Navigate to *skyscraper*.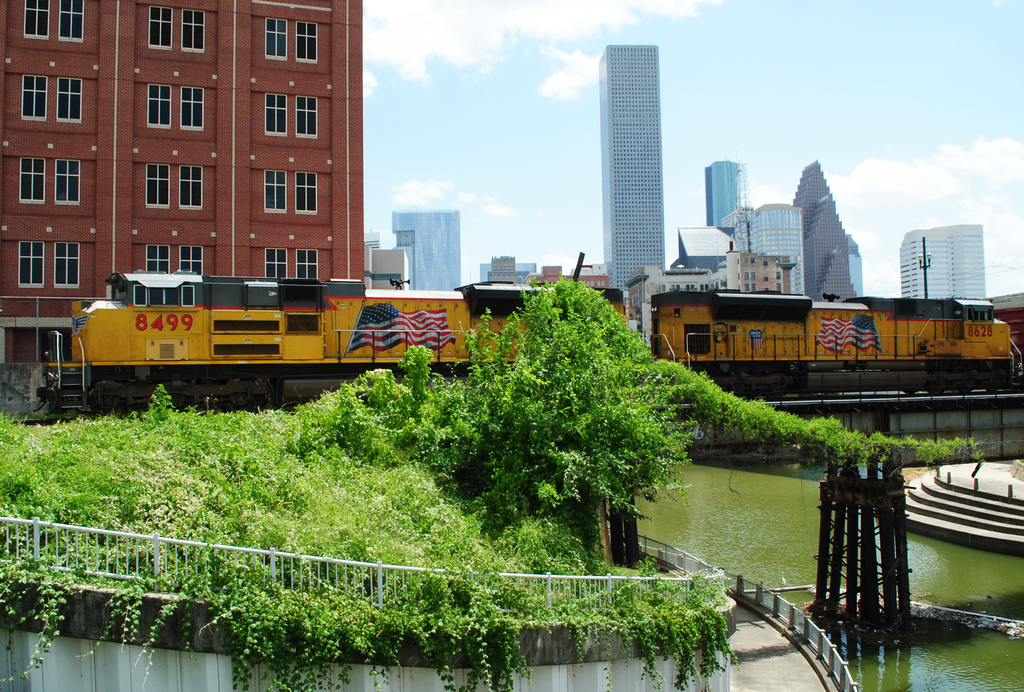
Navigation target: [705,160,751,234].
